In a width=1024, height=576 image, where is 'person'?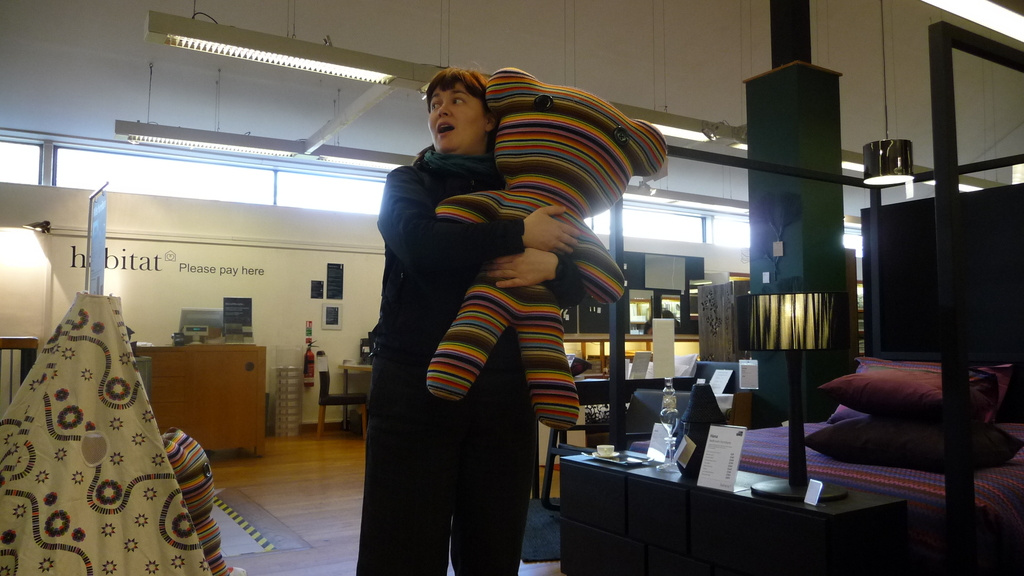
354,60,584,575.
